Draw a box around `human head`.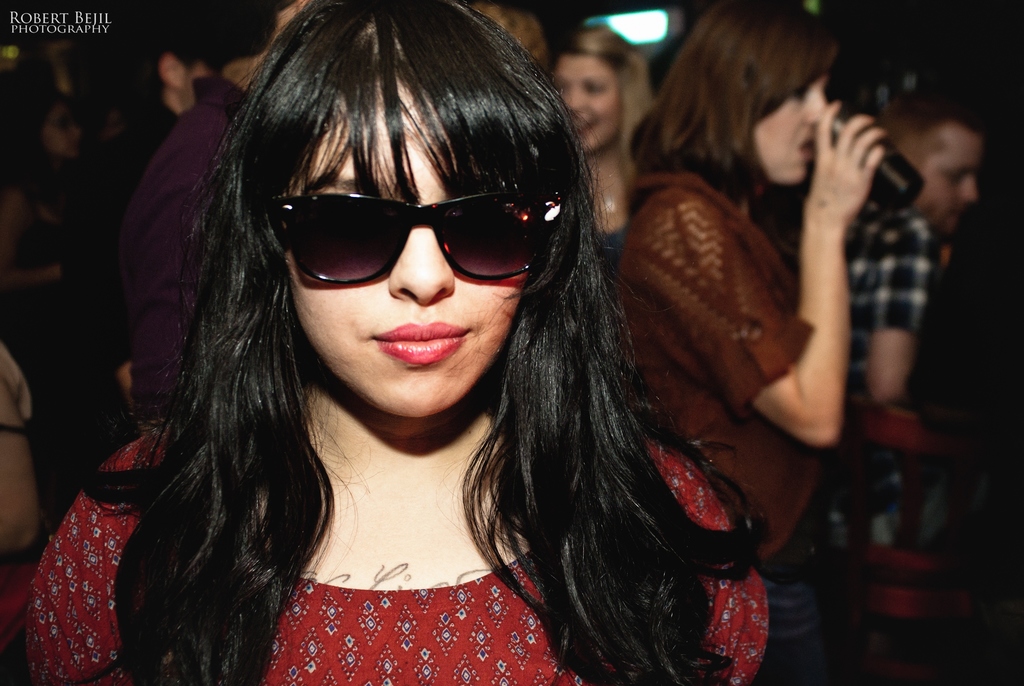
[left=202, top=22, right=592, bottom=424].
